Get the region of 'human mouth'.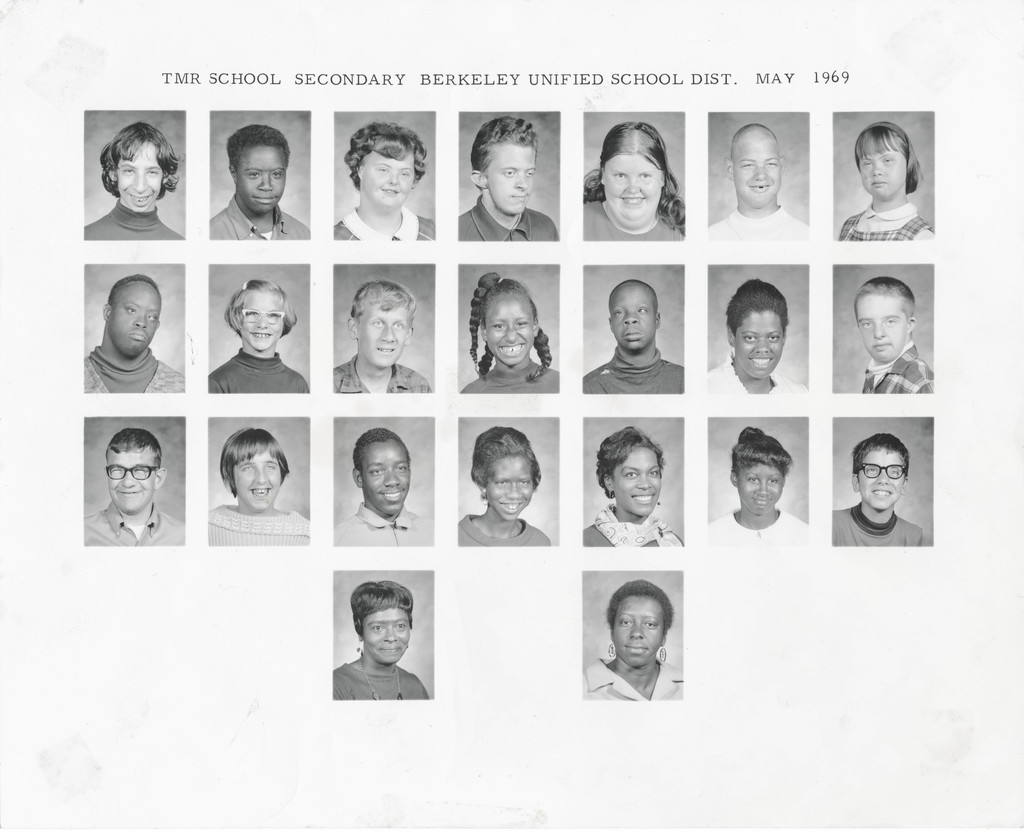
left=620, top=196, right=646, bottom=207.
